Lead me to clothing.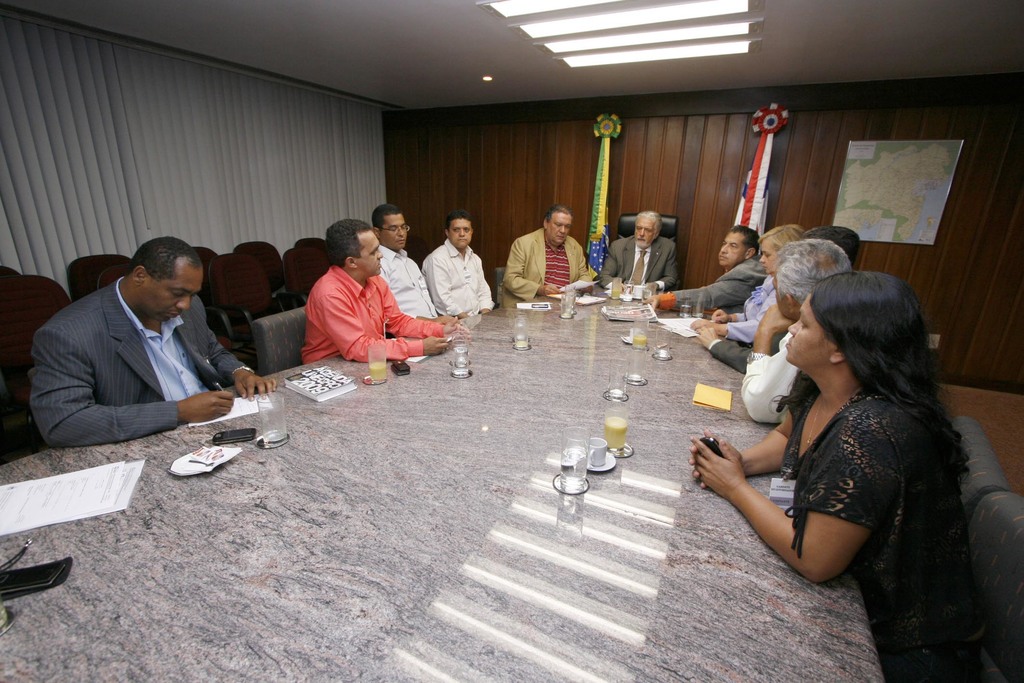
Lead to 702 323 786 378.
